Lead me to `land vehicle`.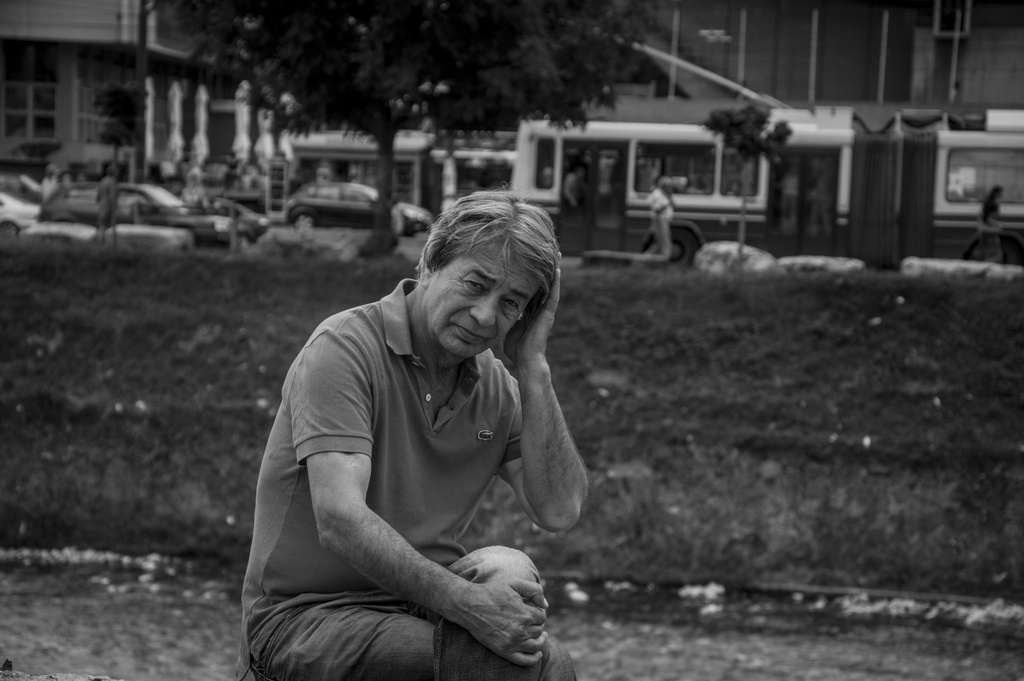
Lead to rect(516, 112, 1023, 272).
